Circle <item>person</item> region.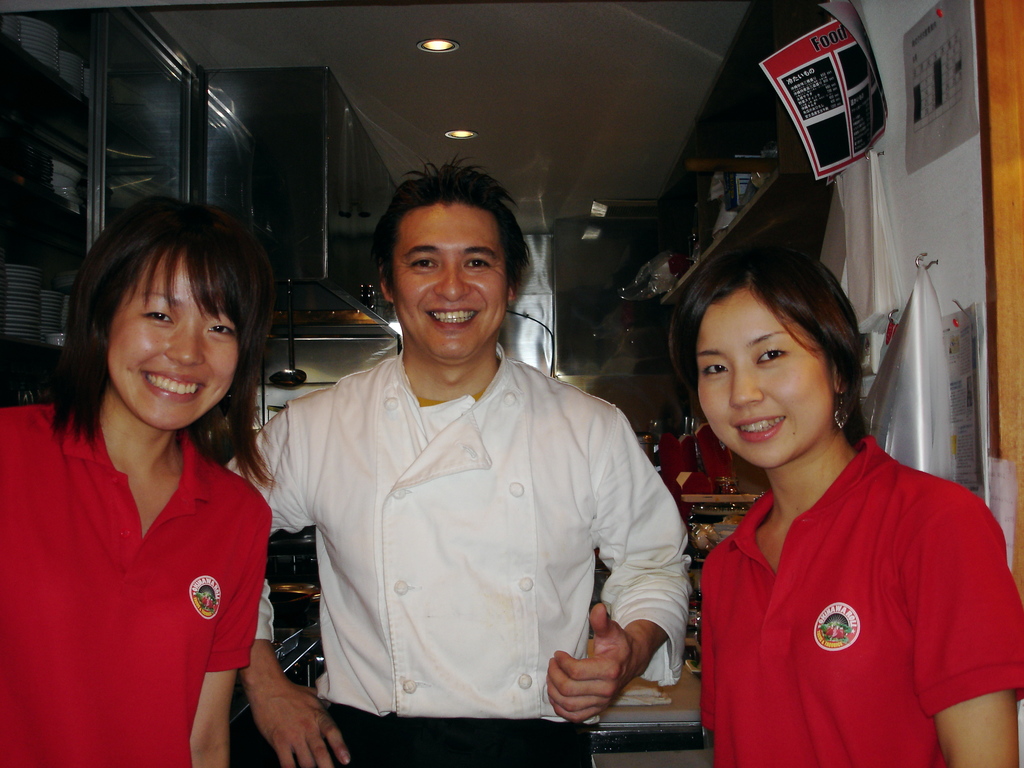
Region: locate(669, 231, 1007, 760).
